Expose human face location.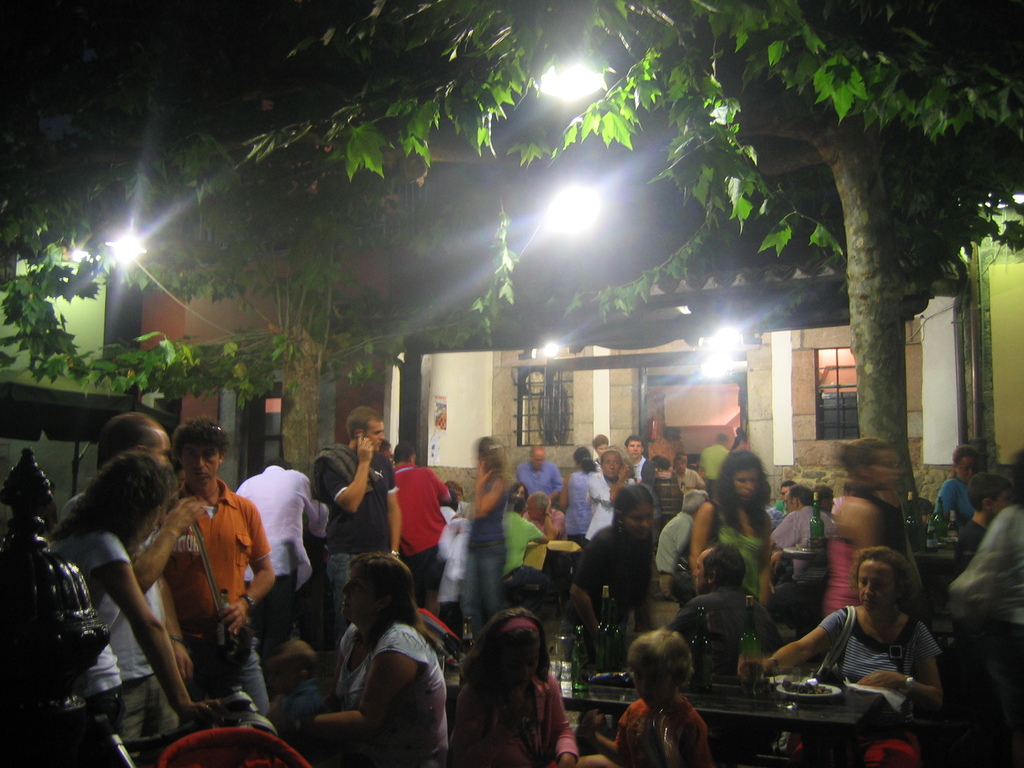
Exposed at crop(181, 443, 216, 484).
